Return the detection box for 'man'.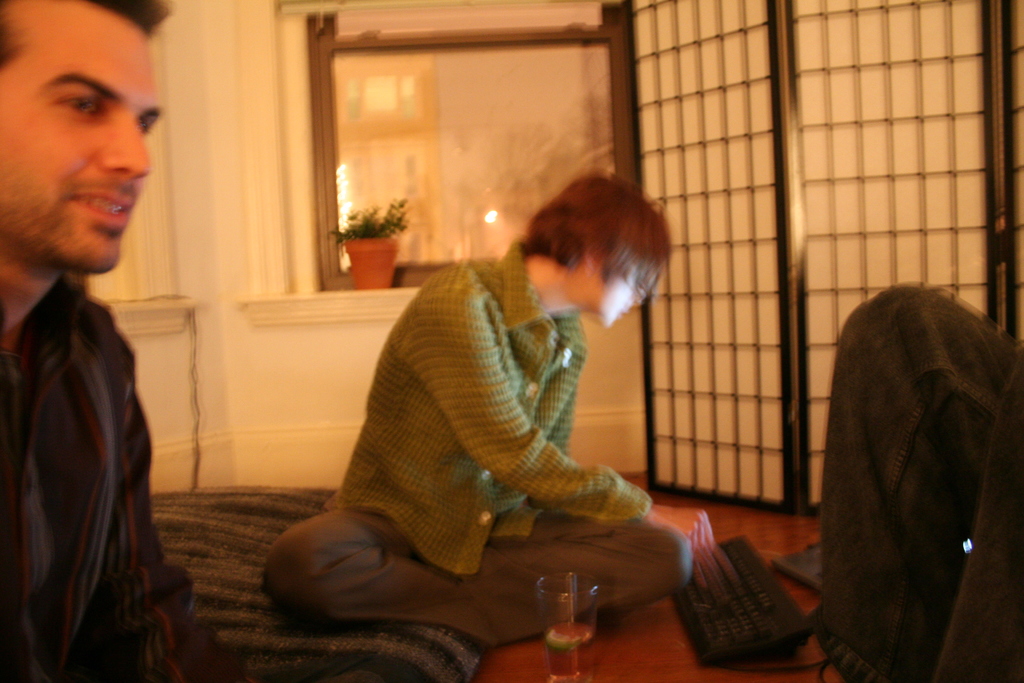
region(0, 1, 230, 682).
